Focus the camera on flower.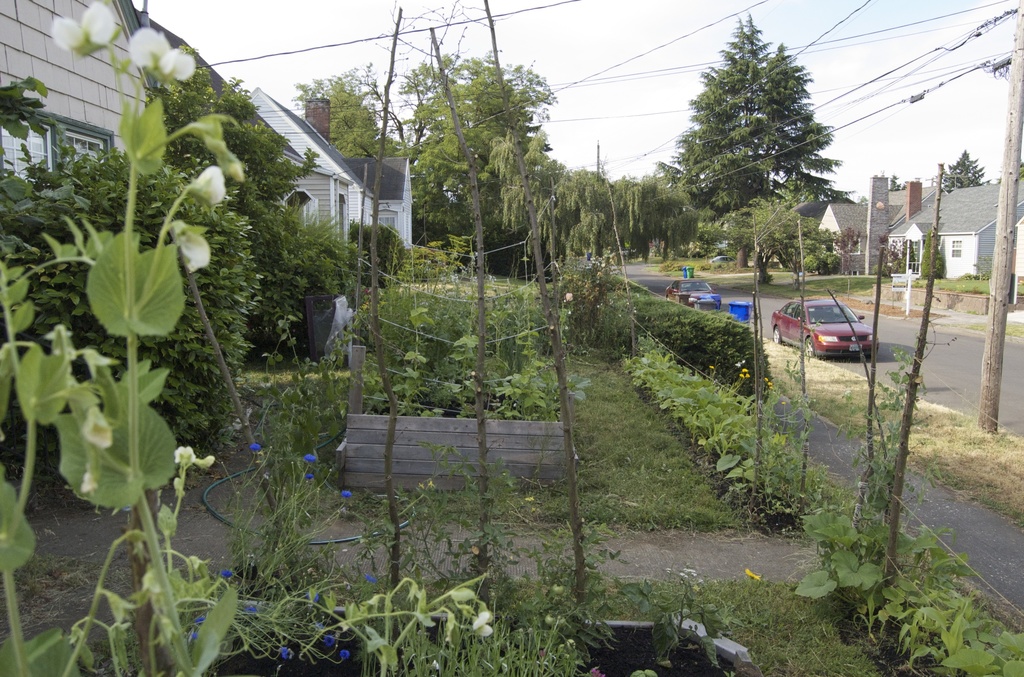
Focus region: l=307, t=473, r=318, b=480.
